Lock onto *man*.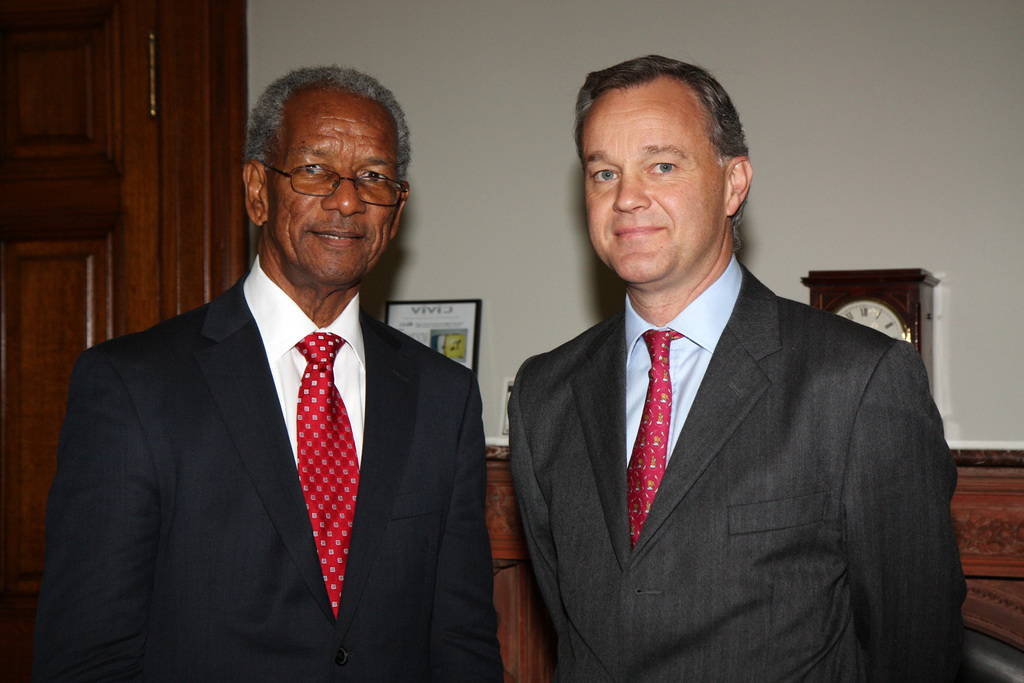
Locked: BBox(508, 56, 972, 682).
